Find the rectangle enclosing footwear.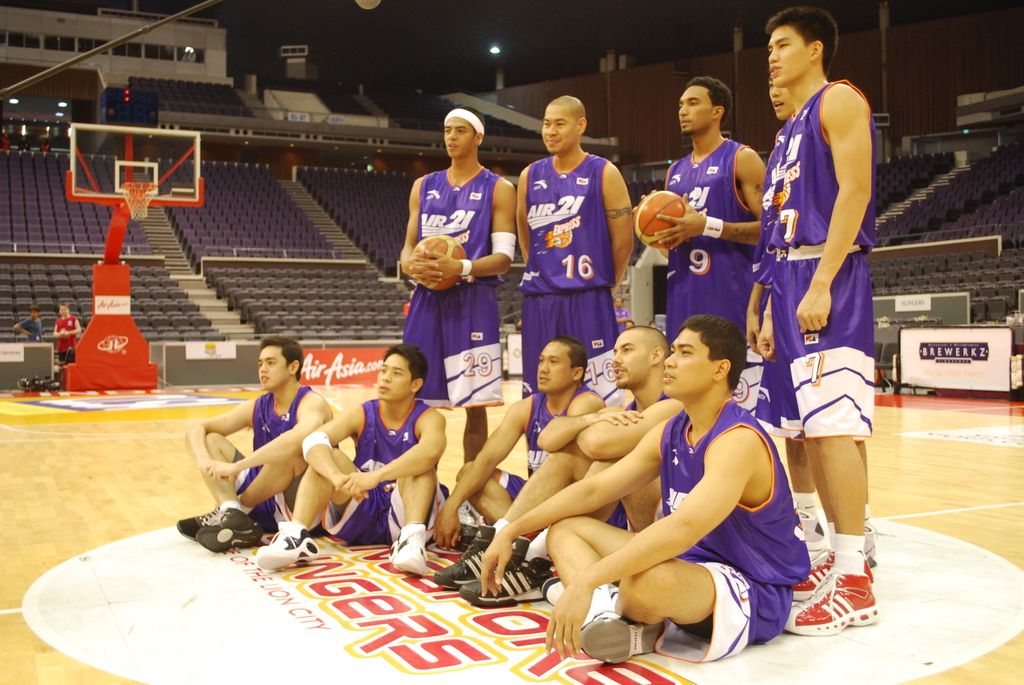
crop(842, 516, 876, 565).
